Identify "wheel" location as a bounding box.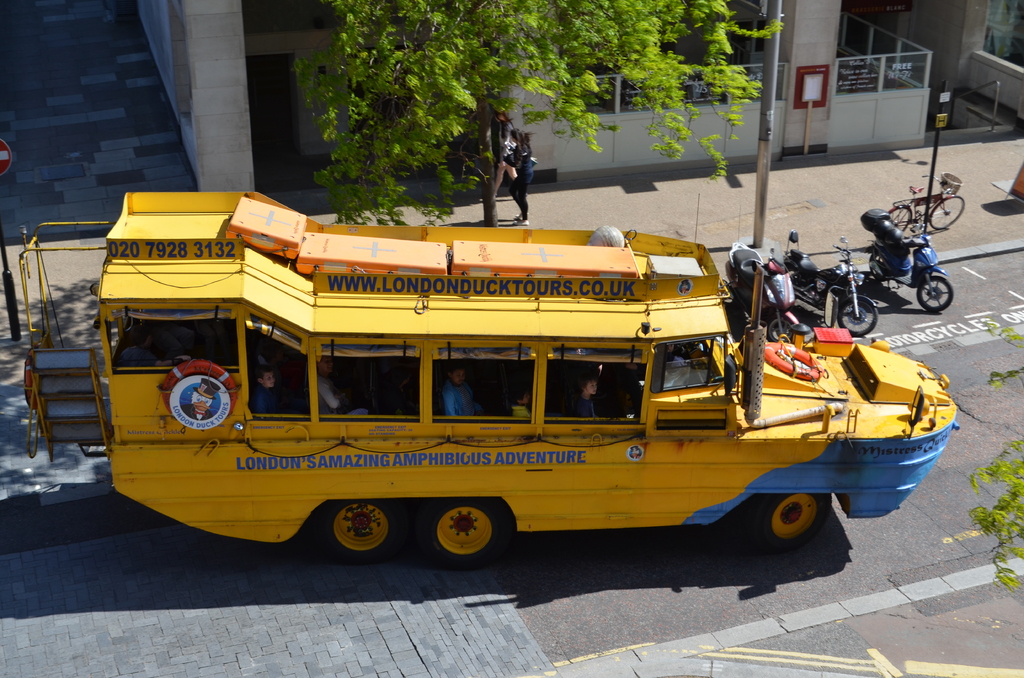
detection(748, 489, 829, 554).
